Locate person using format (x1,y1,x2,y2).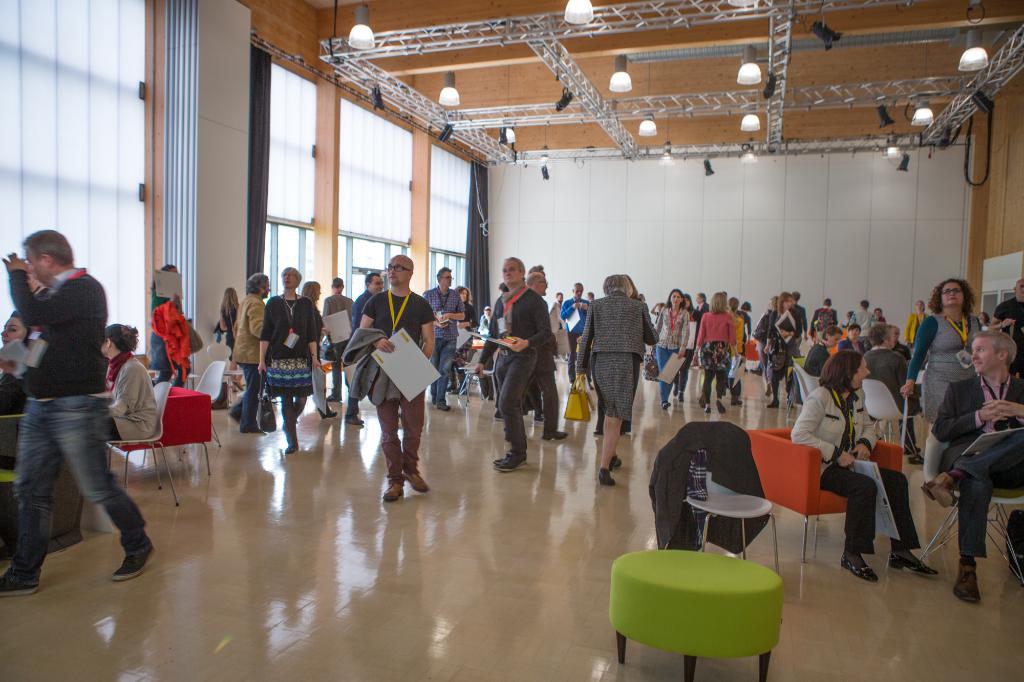
(147,261,190,388).
